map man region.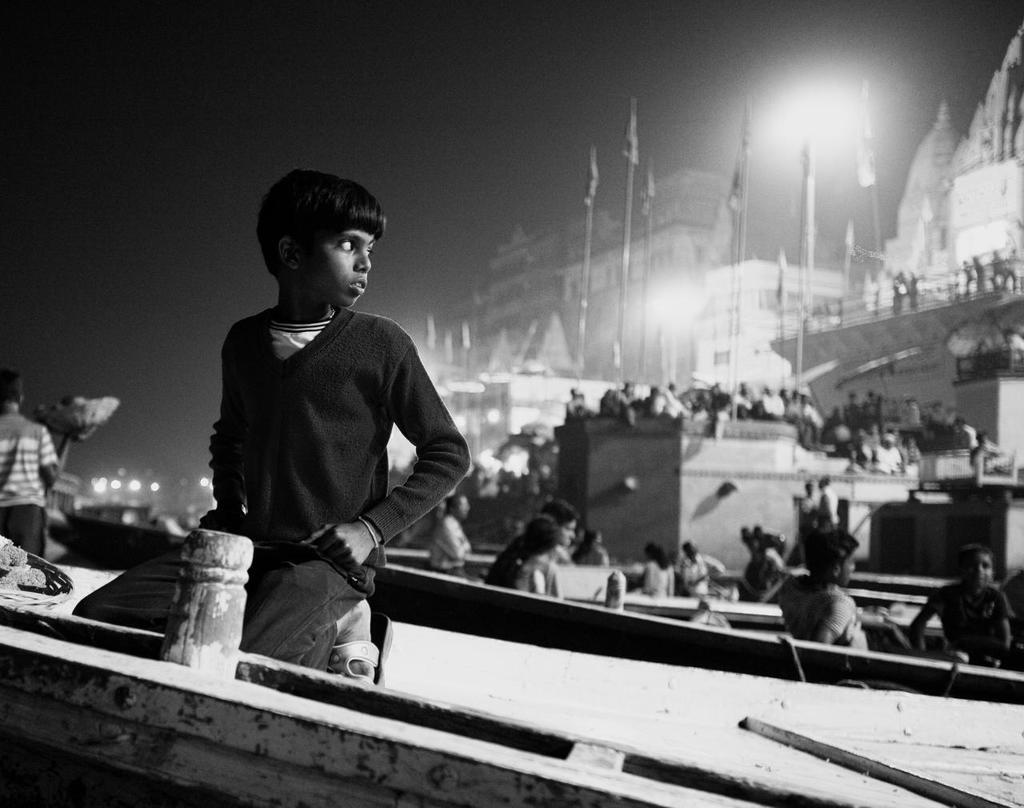
Mapped to [x1=431, y1=494, x2=478, y2=578].
